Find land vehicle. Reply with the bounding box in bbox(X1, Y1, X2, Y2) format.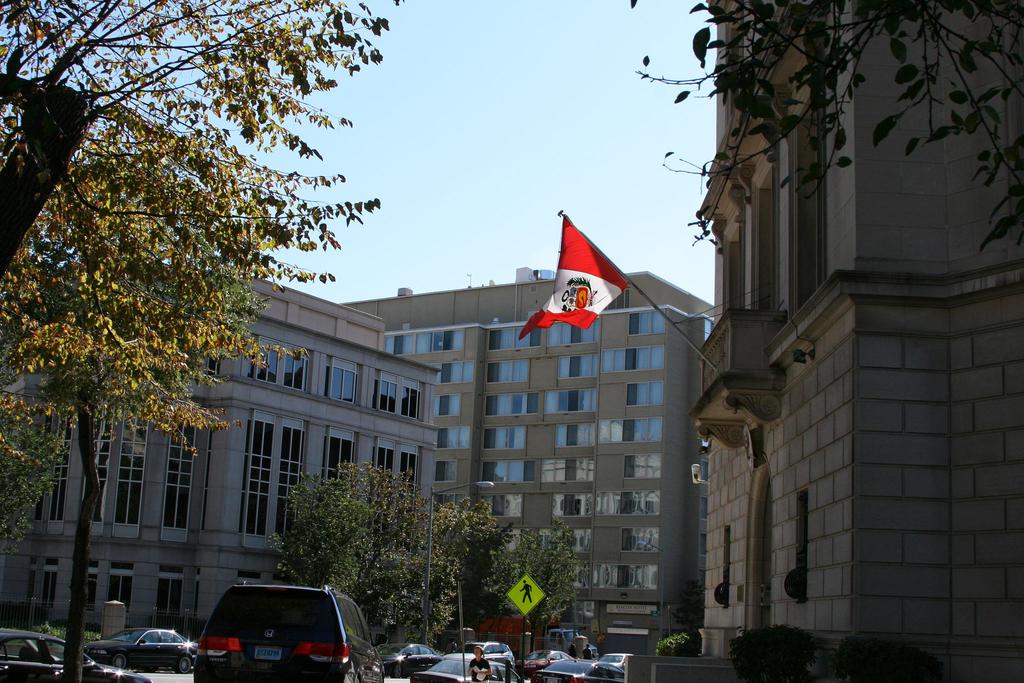
bbox(186, 585, 371, 682).
